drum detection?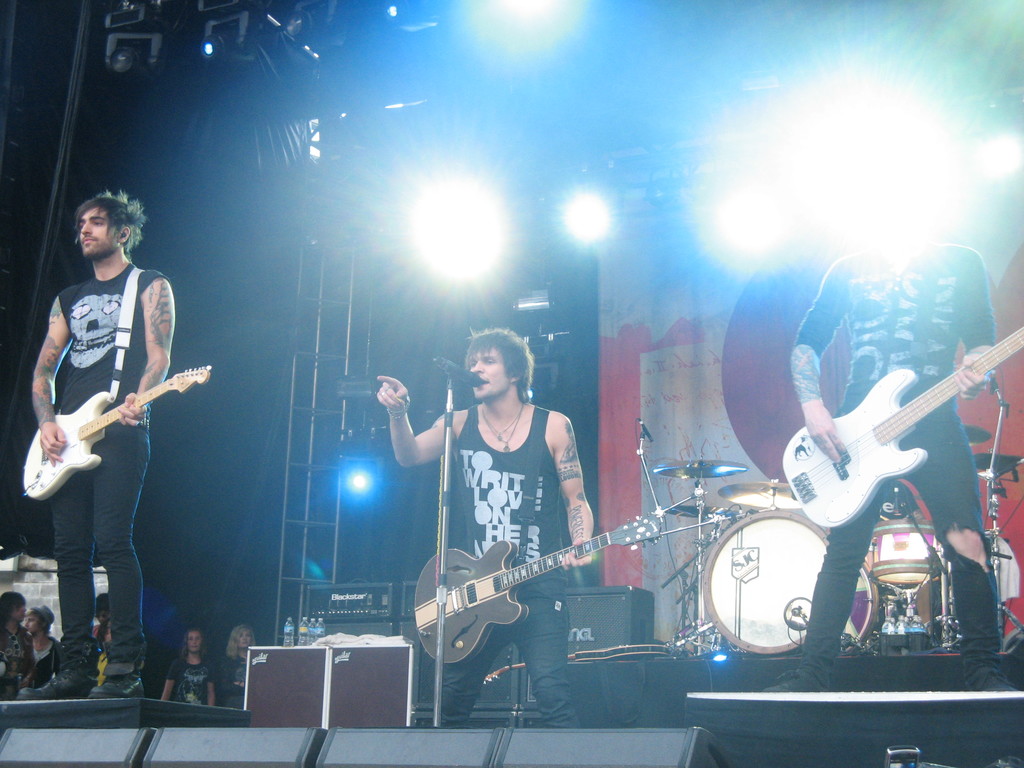
<bbox>861, 520, 962, 591</bbox>
